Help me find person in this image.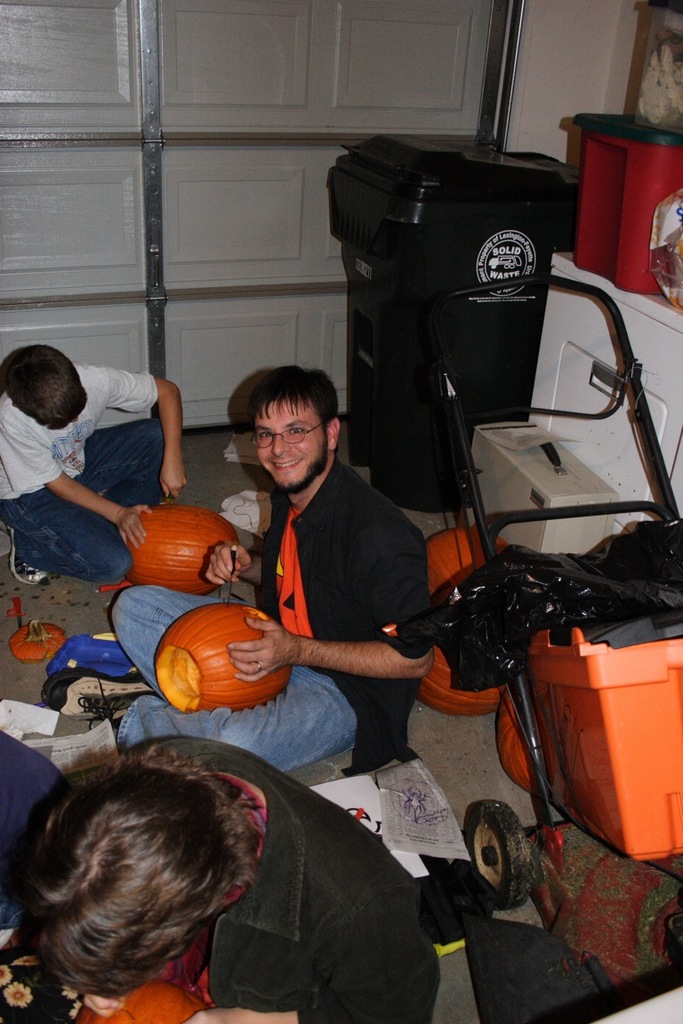
Found it: bbox(0, 339, 188, 586).
